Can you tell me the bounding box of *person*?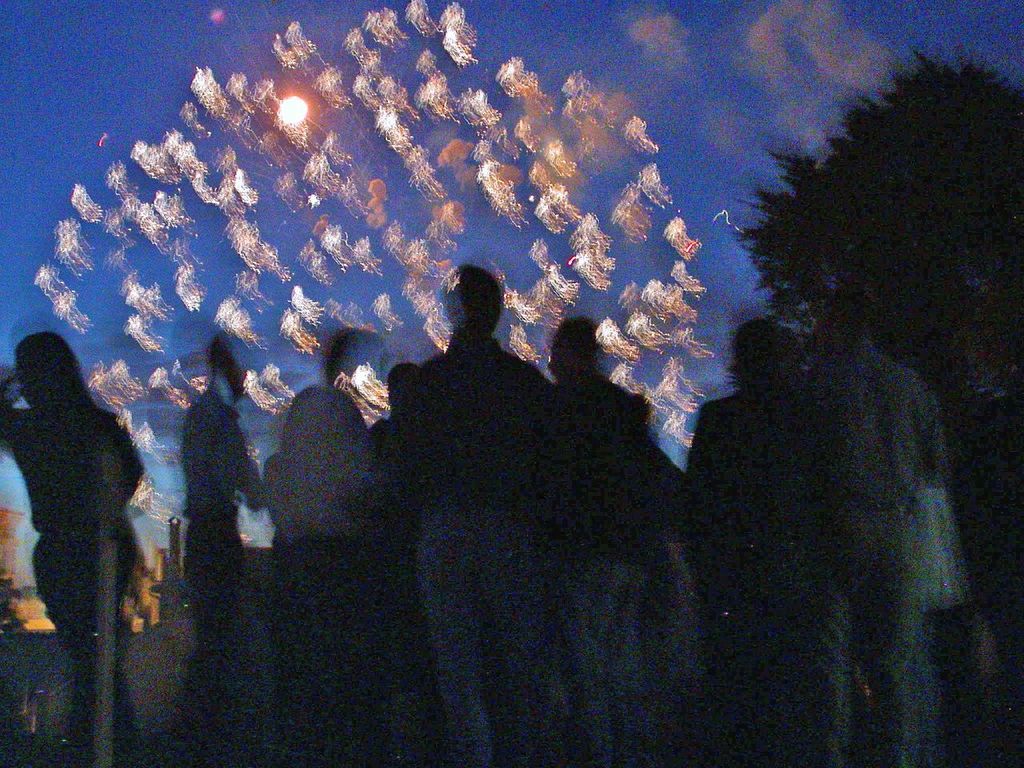
<bbox>171, 326, 262, 766</bbox>.
